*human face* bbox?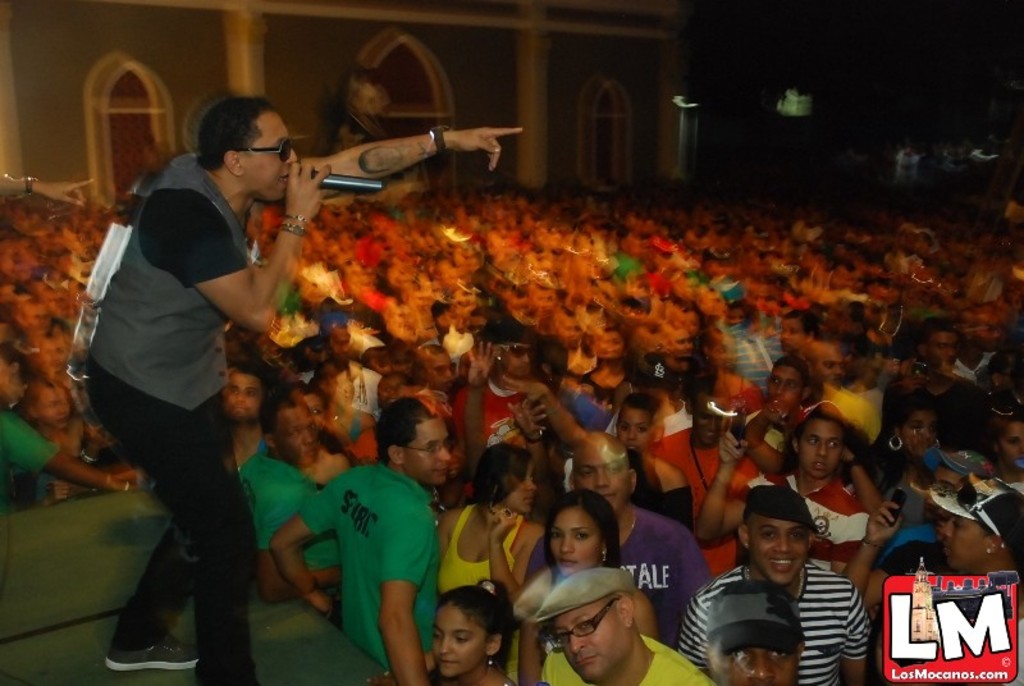
{"x1": 435, "y1": 604, "x2": 486, "y2": 674}
